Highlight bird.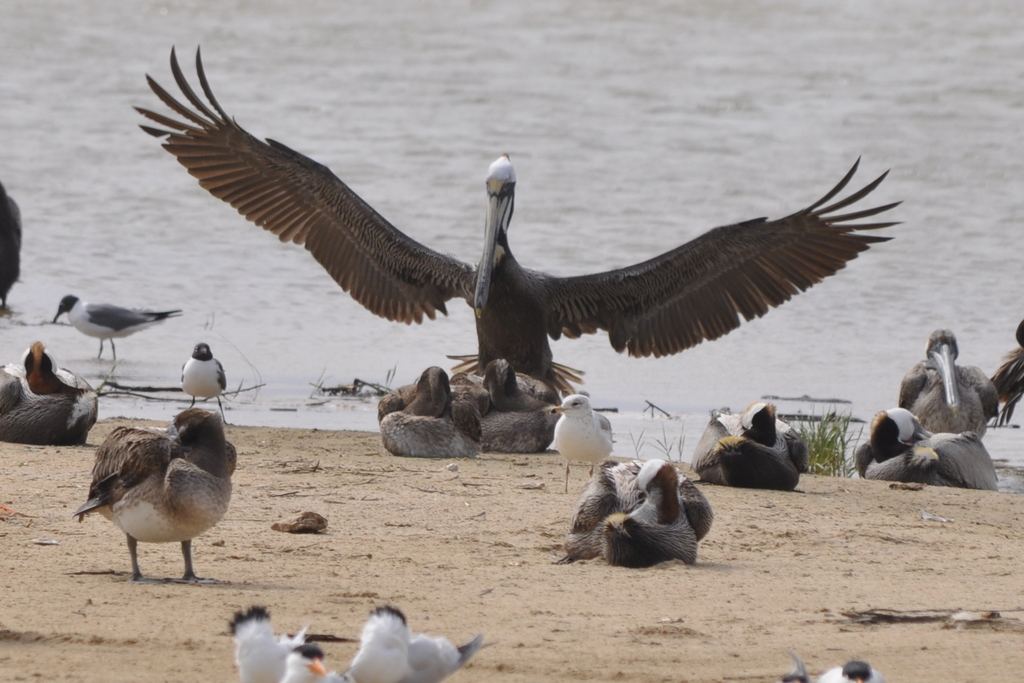
Highlighted region: {"x1": 229, "y1": 607, "x2": 333, "y2": 682}.
